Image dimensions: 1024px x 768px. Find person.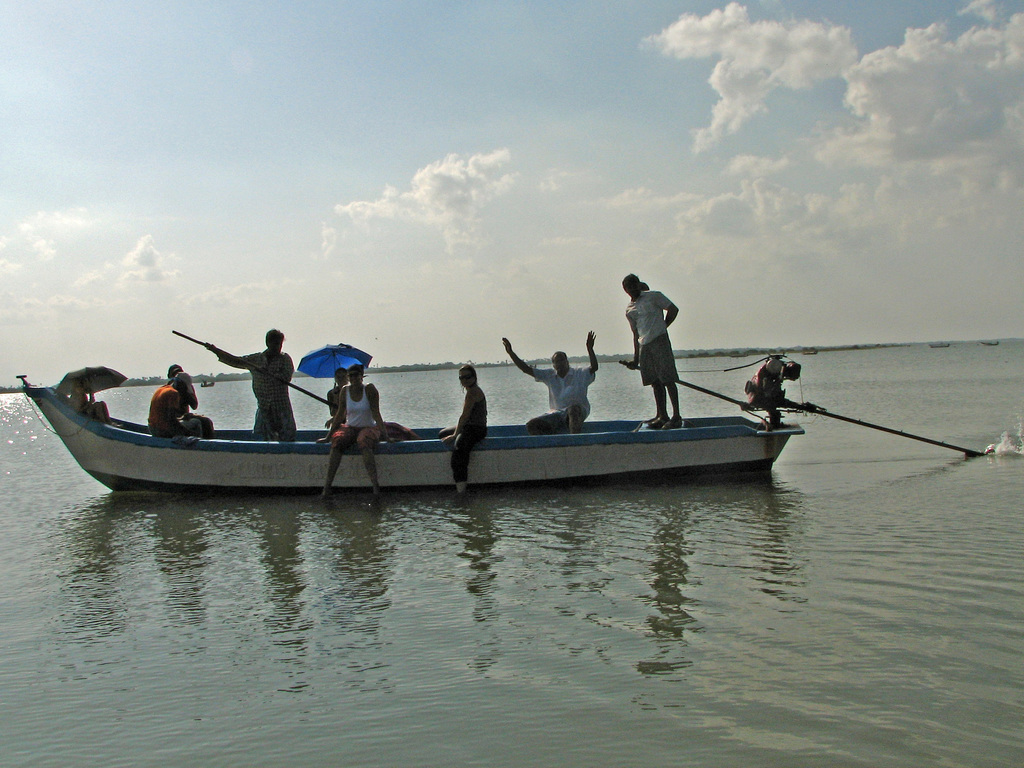
detection(67, 378, 120, 426).
